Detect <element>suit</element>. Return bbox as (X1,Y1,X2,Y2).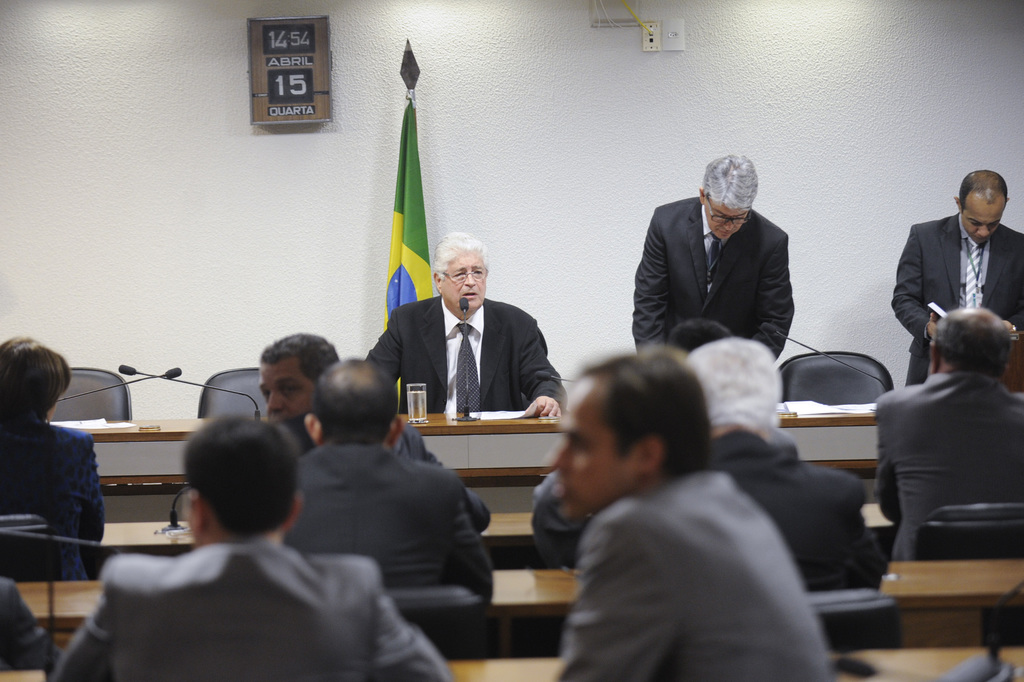
(284,437,499,638).
